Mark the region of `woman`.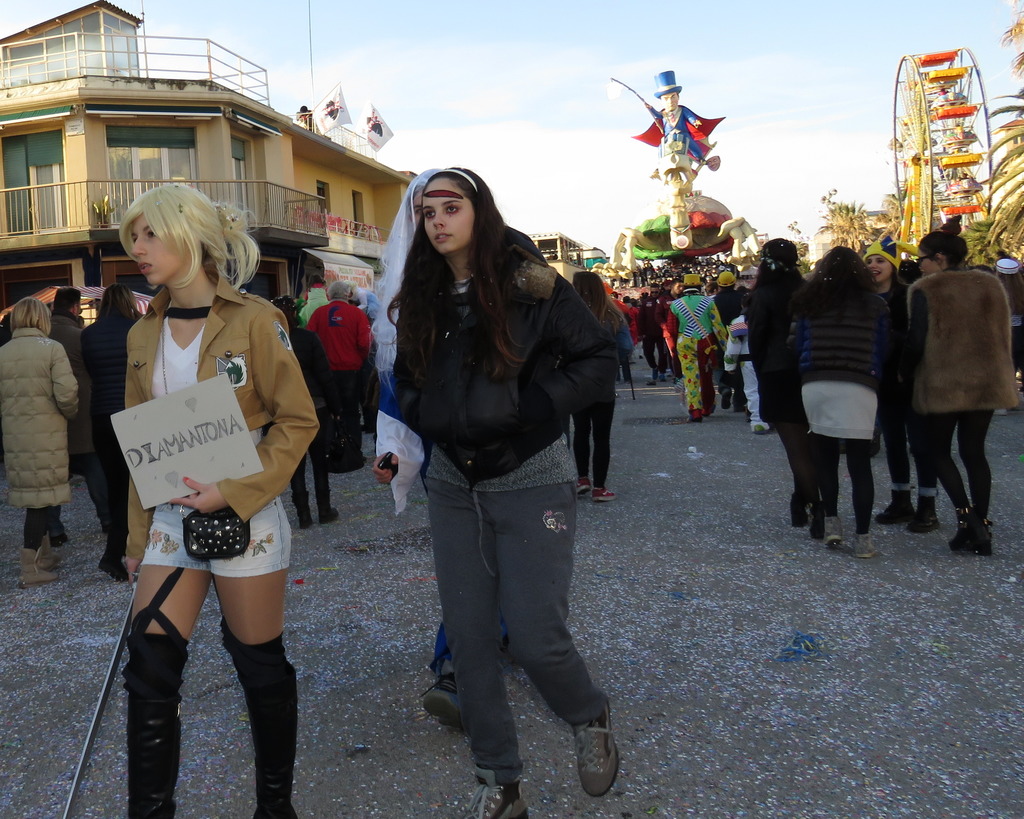
Region: detection(899, 209, 1023, 561).
